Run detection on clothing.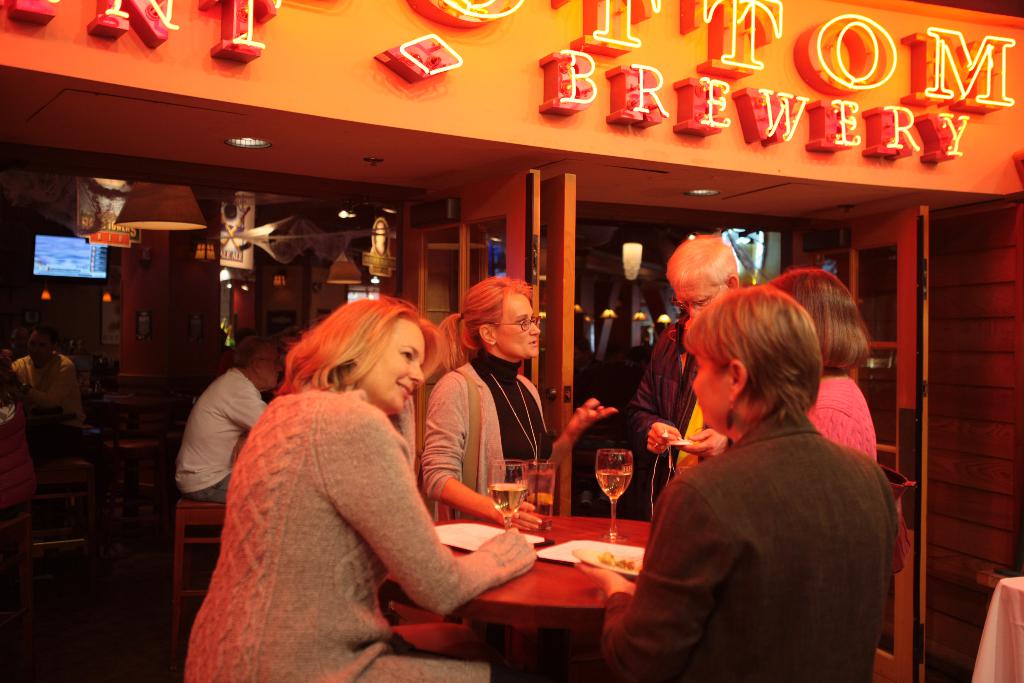
Result: <bbox>804, 380, 876, 461</bbox>.
